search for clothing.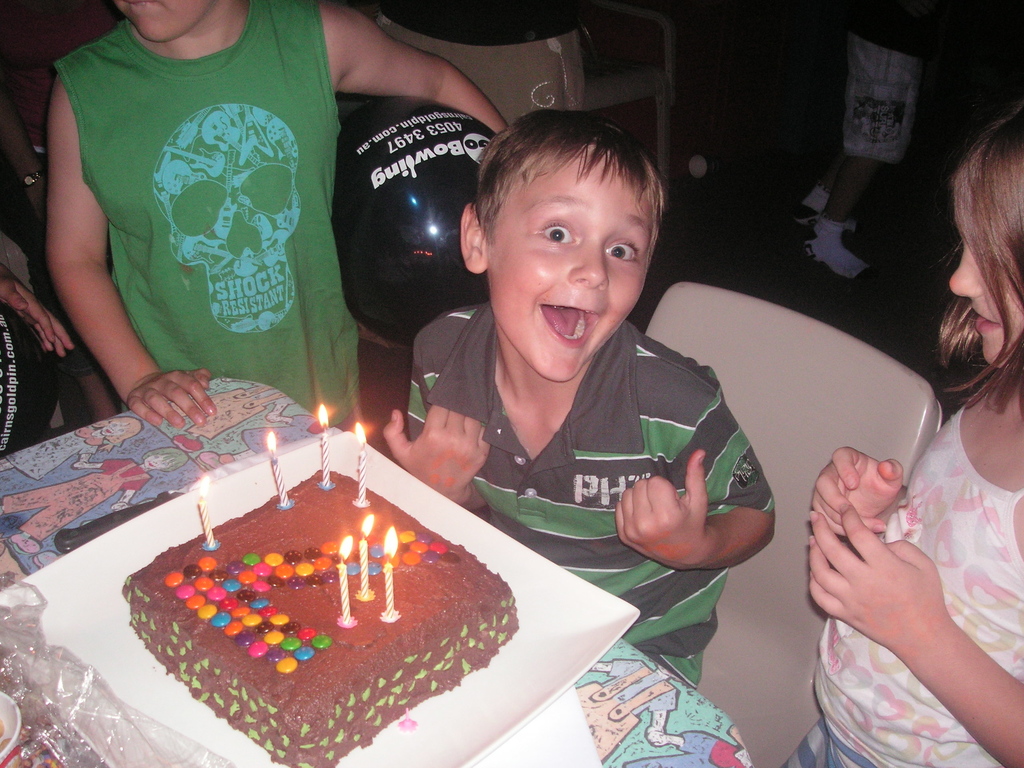
Found at (390, 294, 772, 685).
